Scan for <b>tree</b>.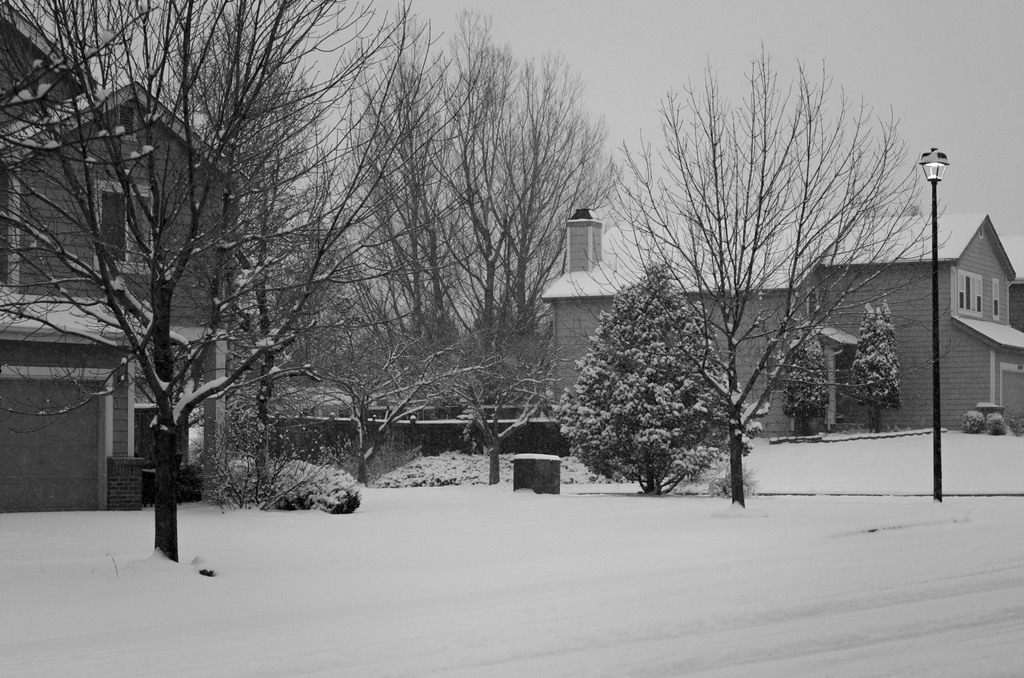
Scan result: locate(579, 52, 918, 519).
